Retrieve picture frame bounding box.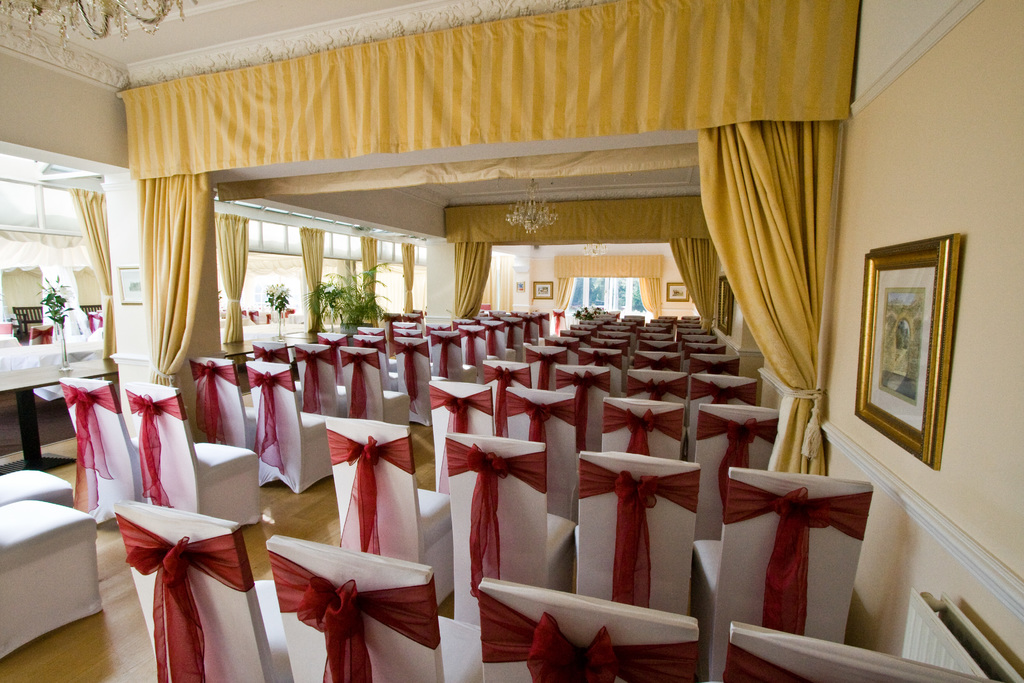
Bounding box: rect(114, 265, 142, 304).
